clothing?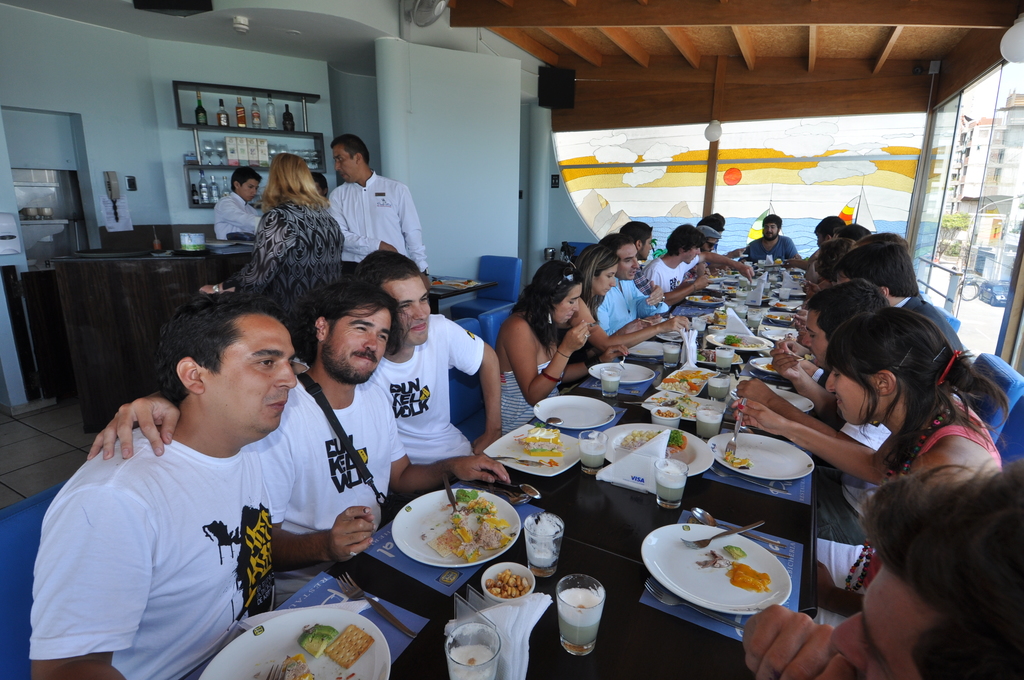
379,305,490,513
